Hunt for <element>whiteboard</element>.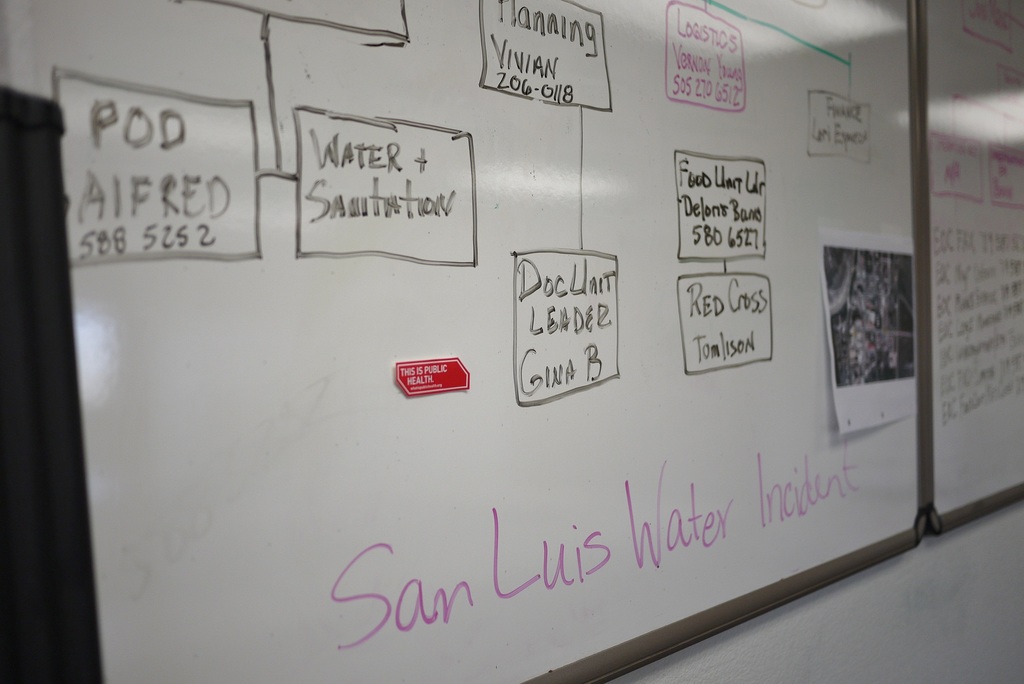
Hunted down at detection(0, 0, 934, 683).
